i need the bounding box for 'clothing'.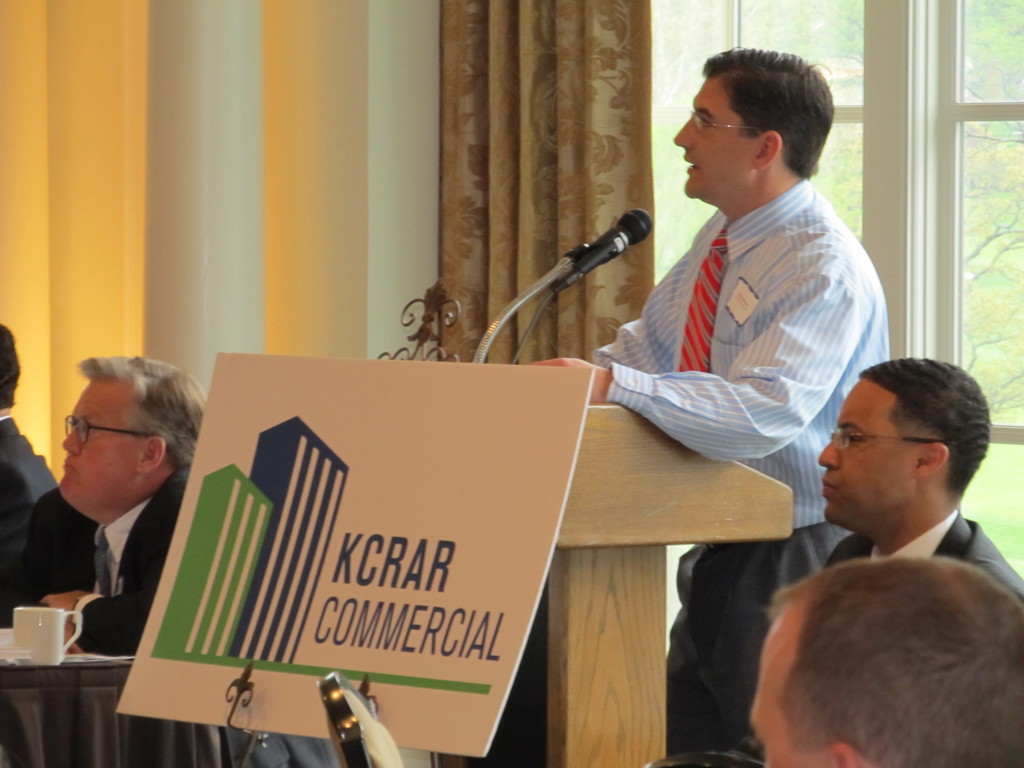
Here it is: l=593, t=174, r=893, b=531.
